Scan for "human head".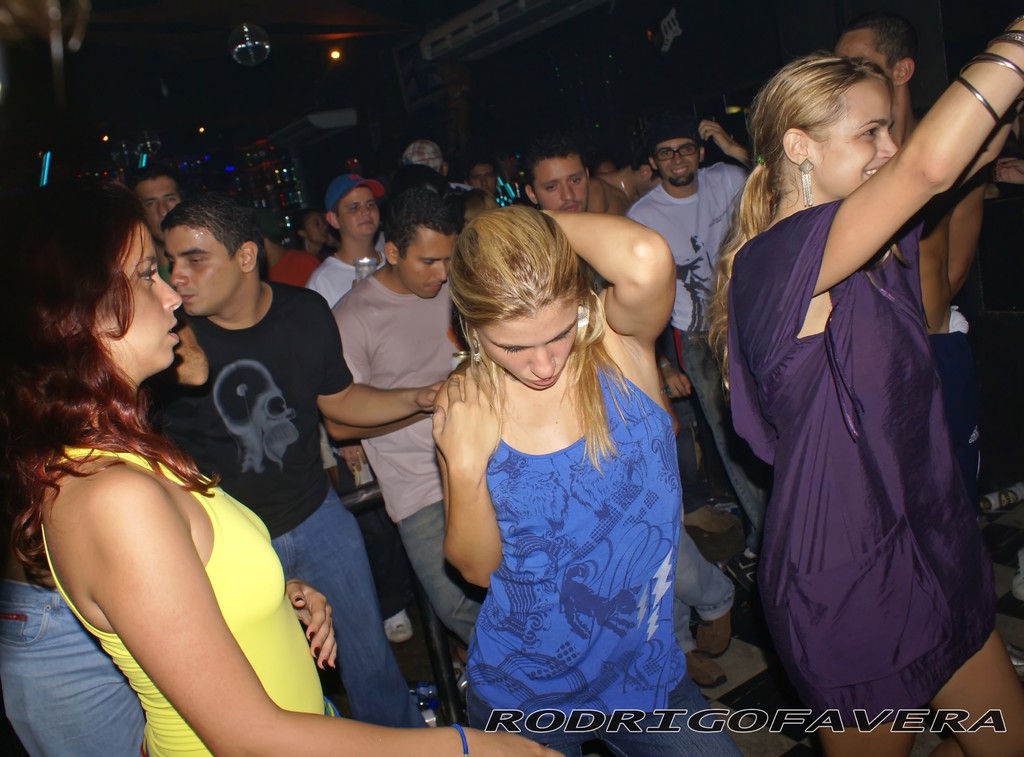
Scan result: pyautogui.locateOnScreen(321, 184, 384, 236).
